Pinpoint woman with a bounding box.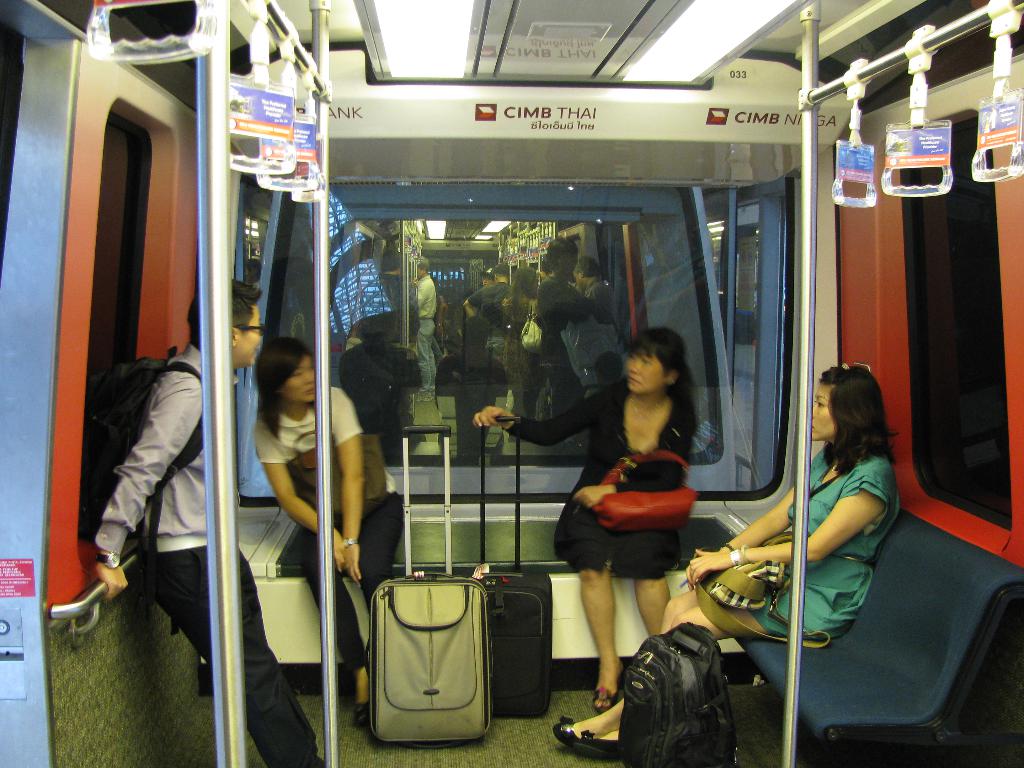
pyautogui.locateOnScreen(553, 362, 902, 760).
